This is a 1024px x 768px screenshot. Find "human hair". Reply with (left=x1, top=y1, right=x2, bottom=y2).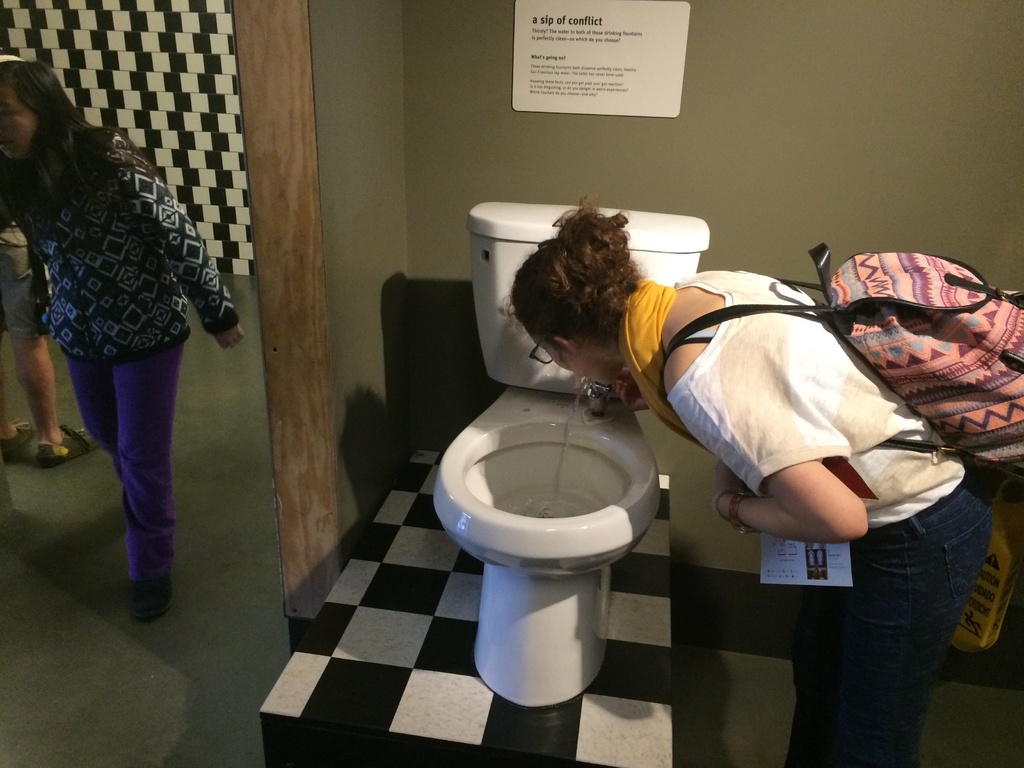
(left=0, top=60, right=112, bottom=262).
